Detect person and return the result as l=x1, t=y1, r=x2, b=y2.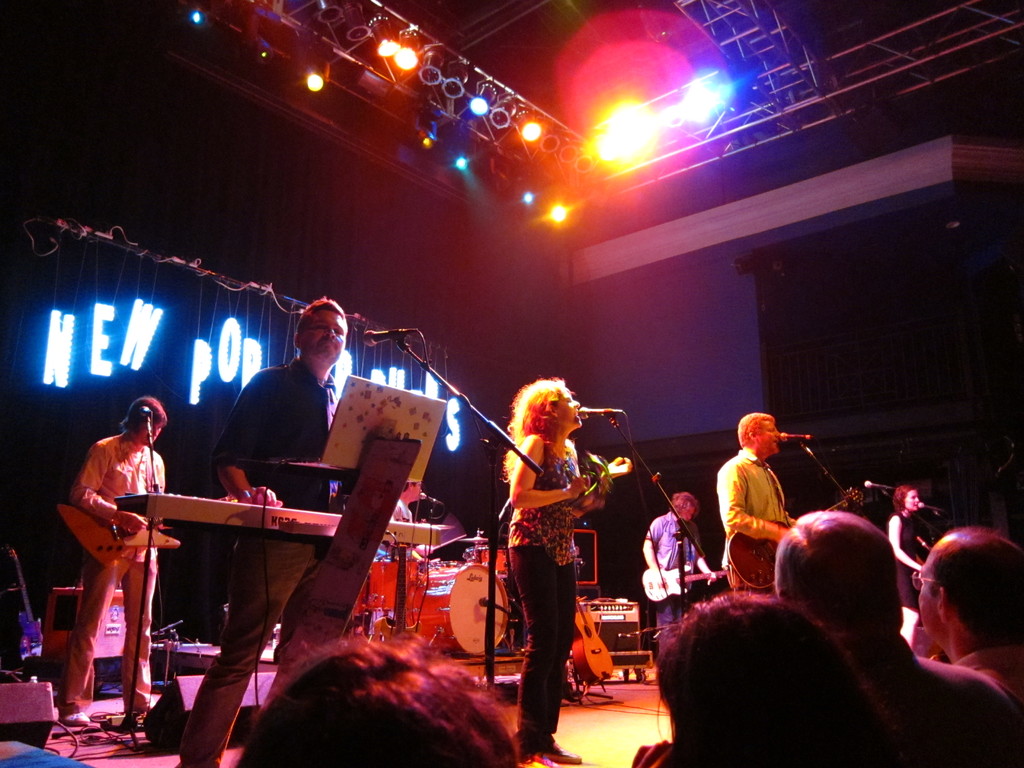
l=508, t=375, r=636, b=767.
